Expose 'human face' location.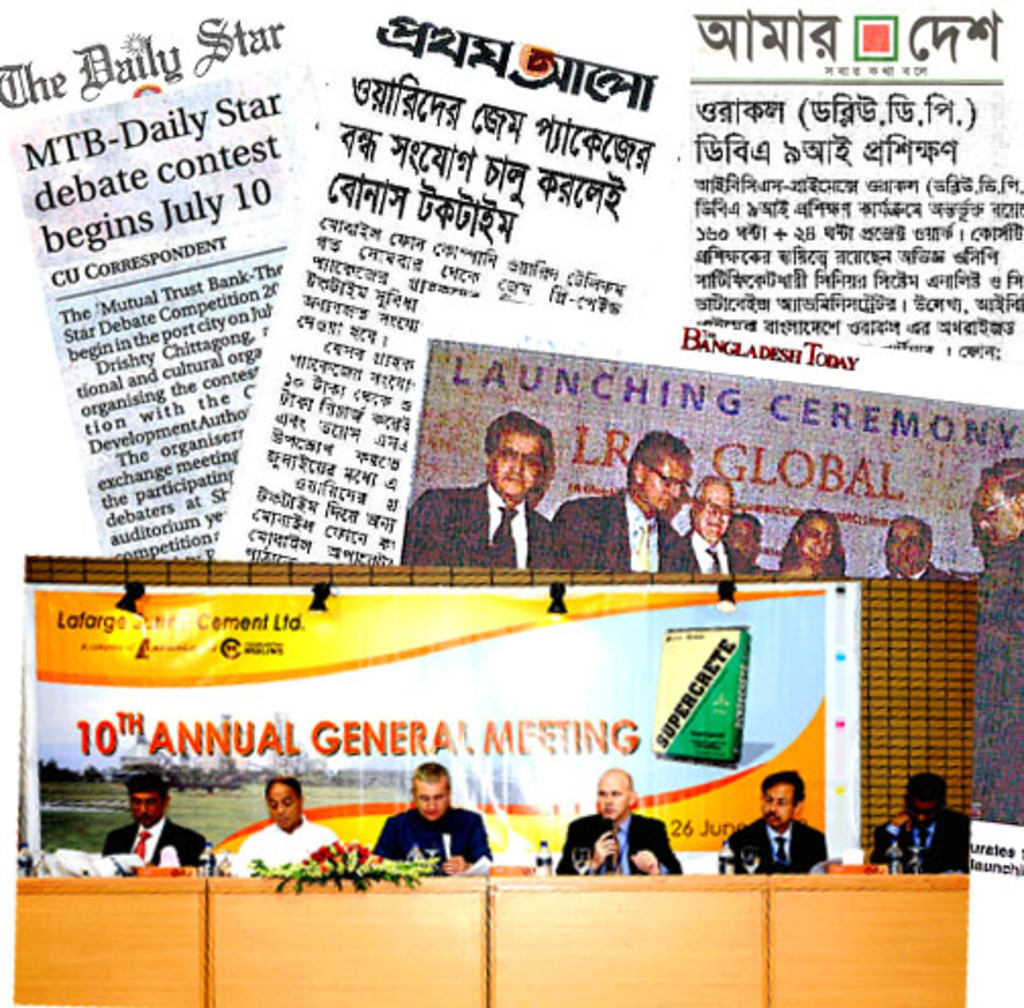
Exposed at [x1=599, y1=772, x2=623, y2=817].
